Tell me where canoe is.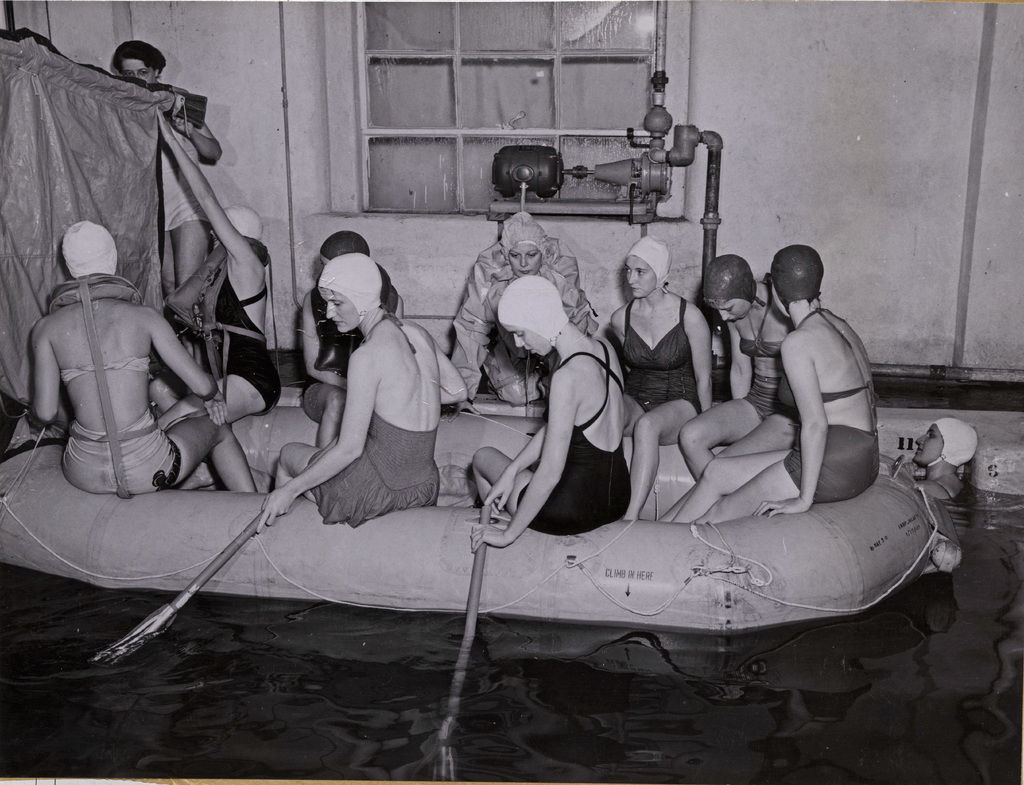
canoe is at select_region(0, 401, 925, 630).
